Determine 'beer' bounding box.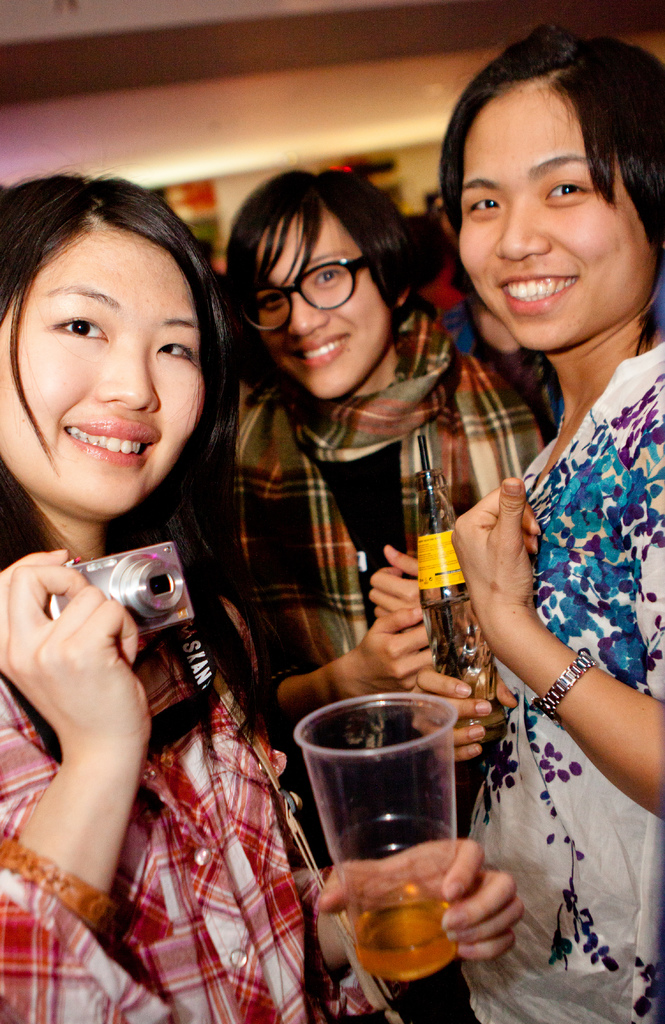
Determined: pyautogui.locateOnScreen(354, 885, 456, 983).
